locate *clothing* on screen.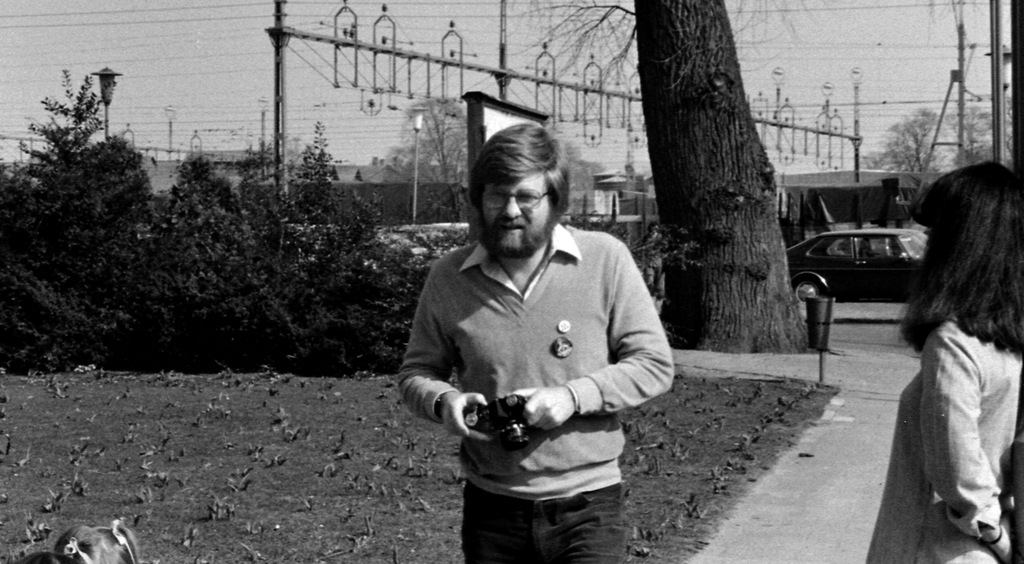
On screen at bbox(399, 222, 669, 563).
